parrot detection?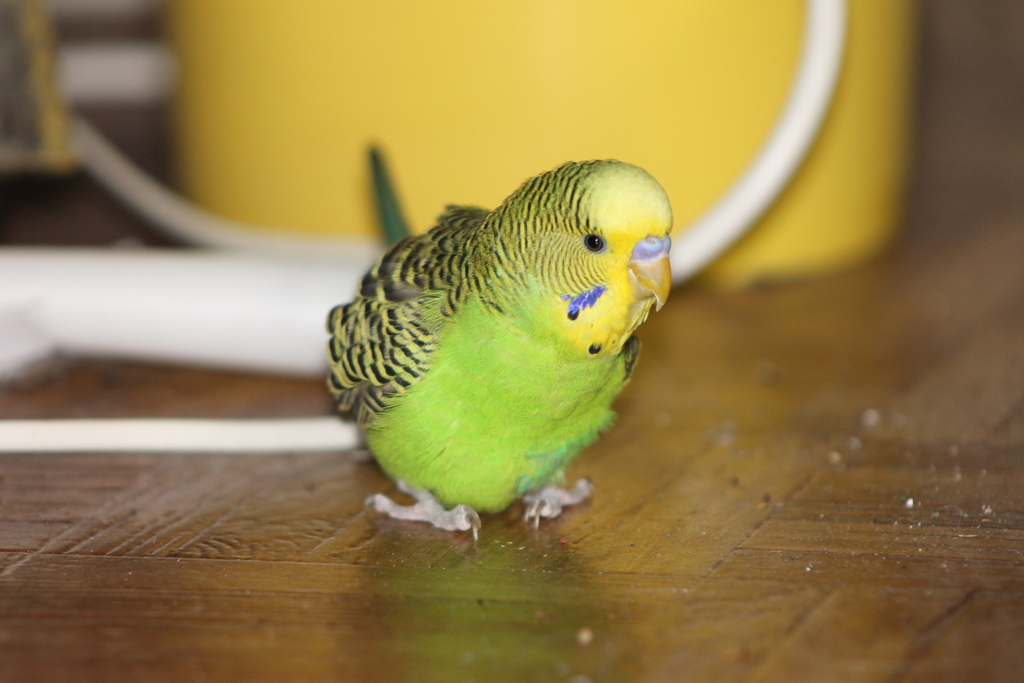
detection(324, 157, 673, 541)
